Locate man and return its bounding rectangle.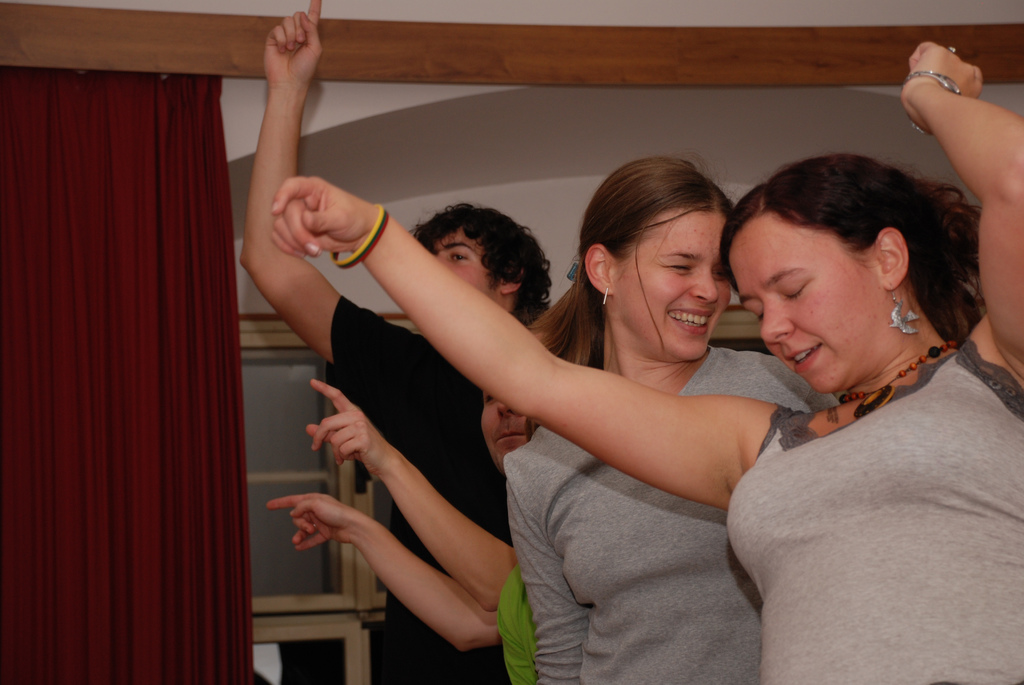
[228,0,558,684].
